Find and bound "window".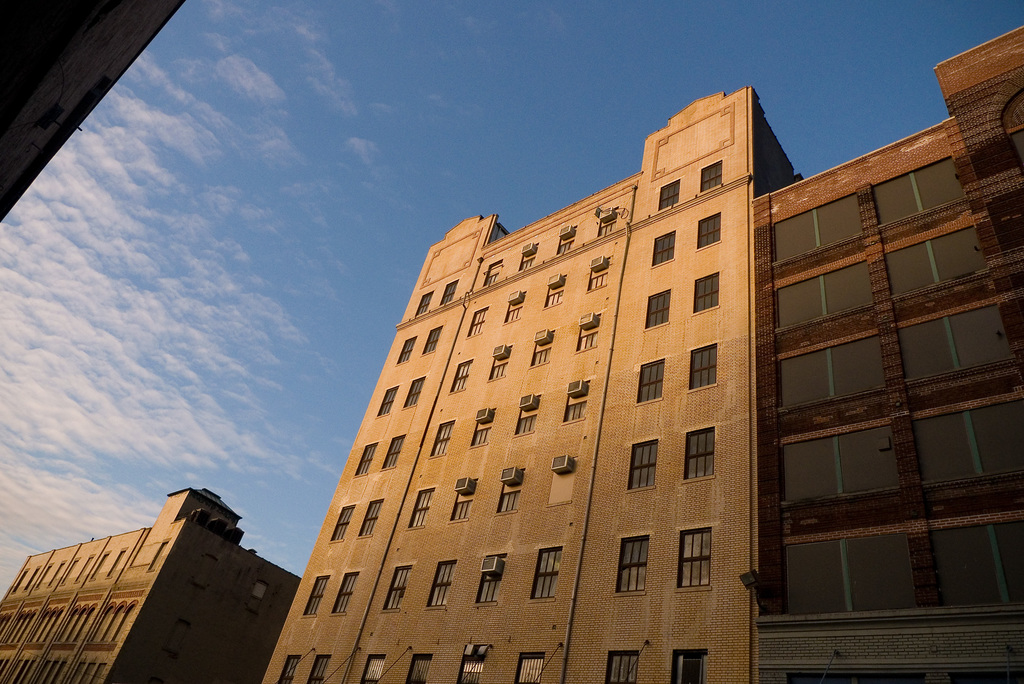
Bound: 307/653/328/680.
